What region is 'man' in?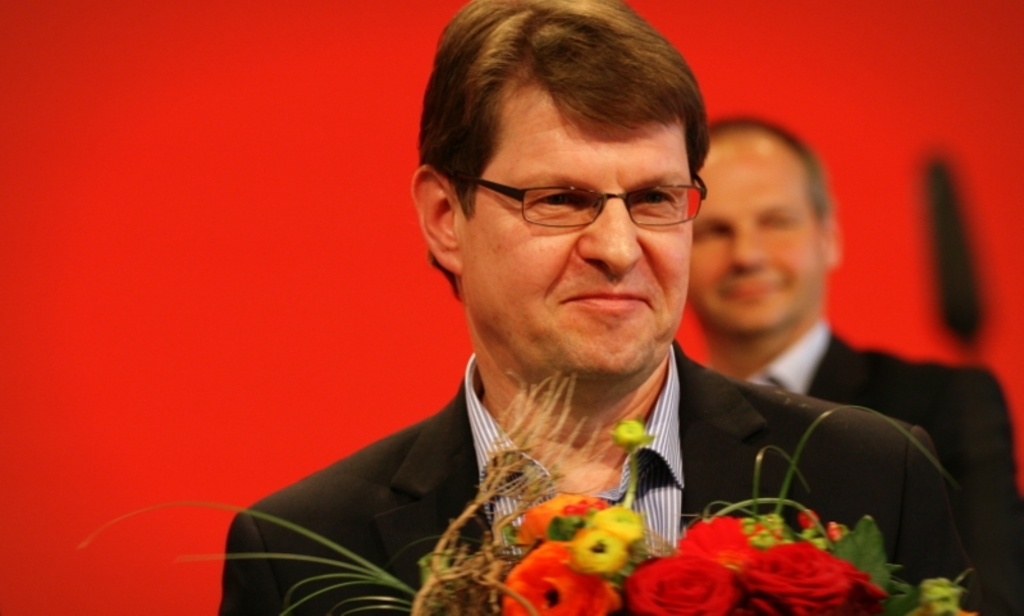
[x1=681, y1=117, x2=1023, y2=615].
